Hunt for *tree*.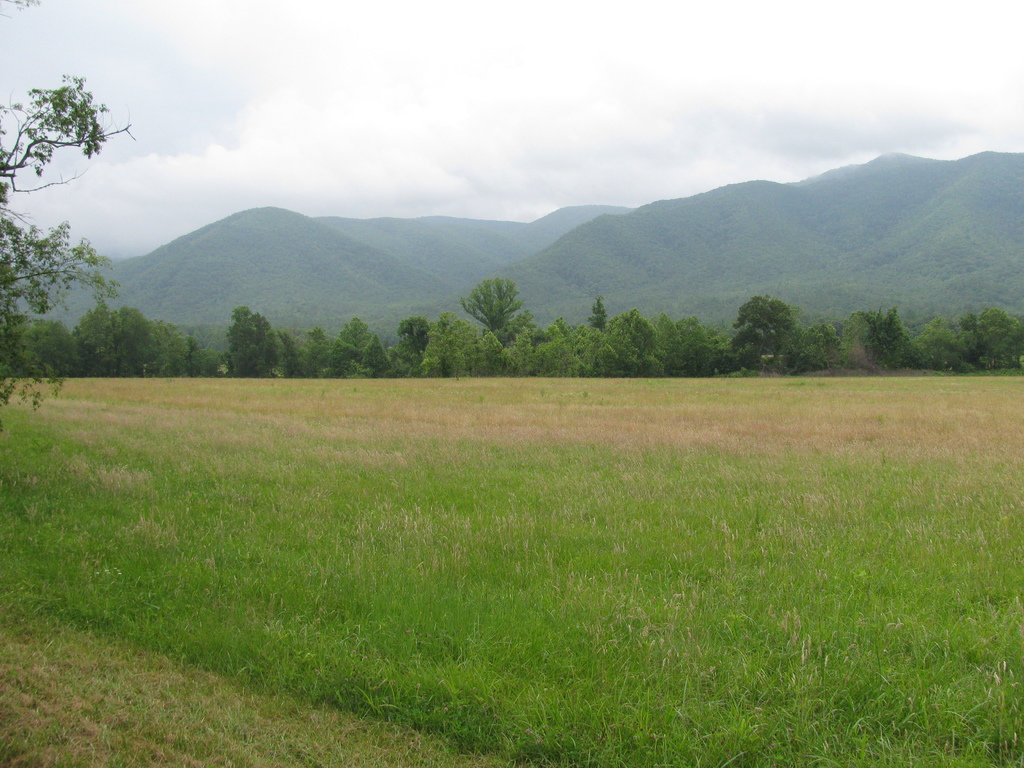
Hunted down at locate(396, 310, 437, 356).
